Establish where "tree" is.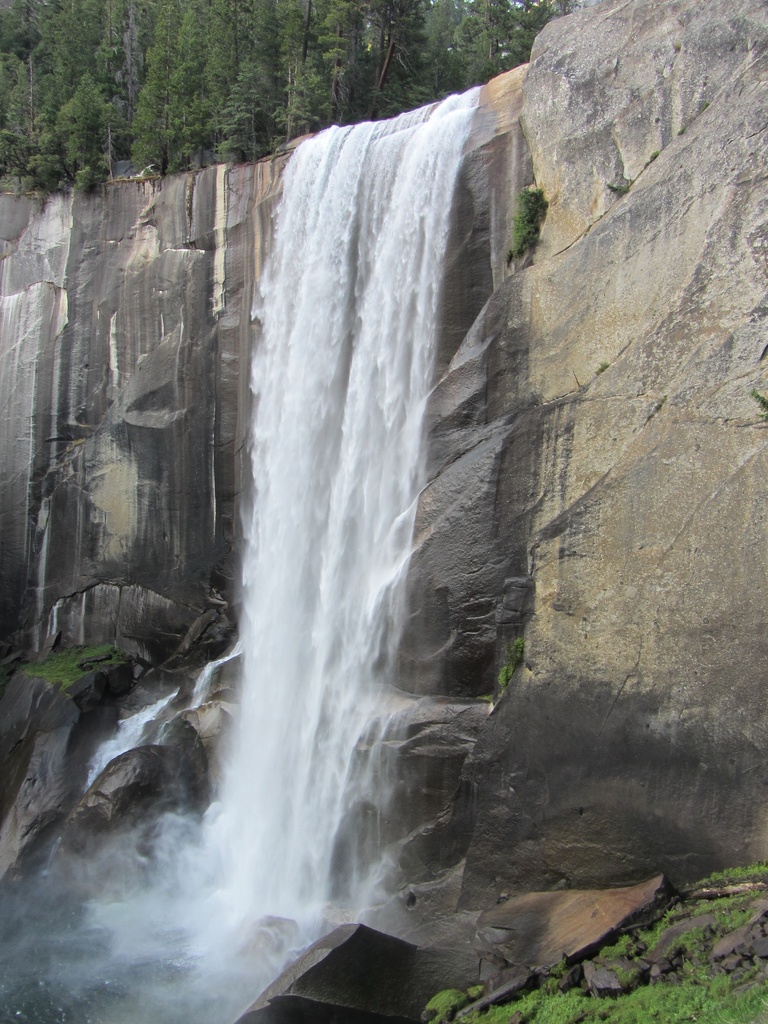
Established at Rect(461, 0, 514, 73).
